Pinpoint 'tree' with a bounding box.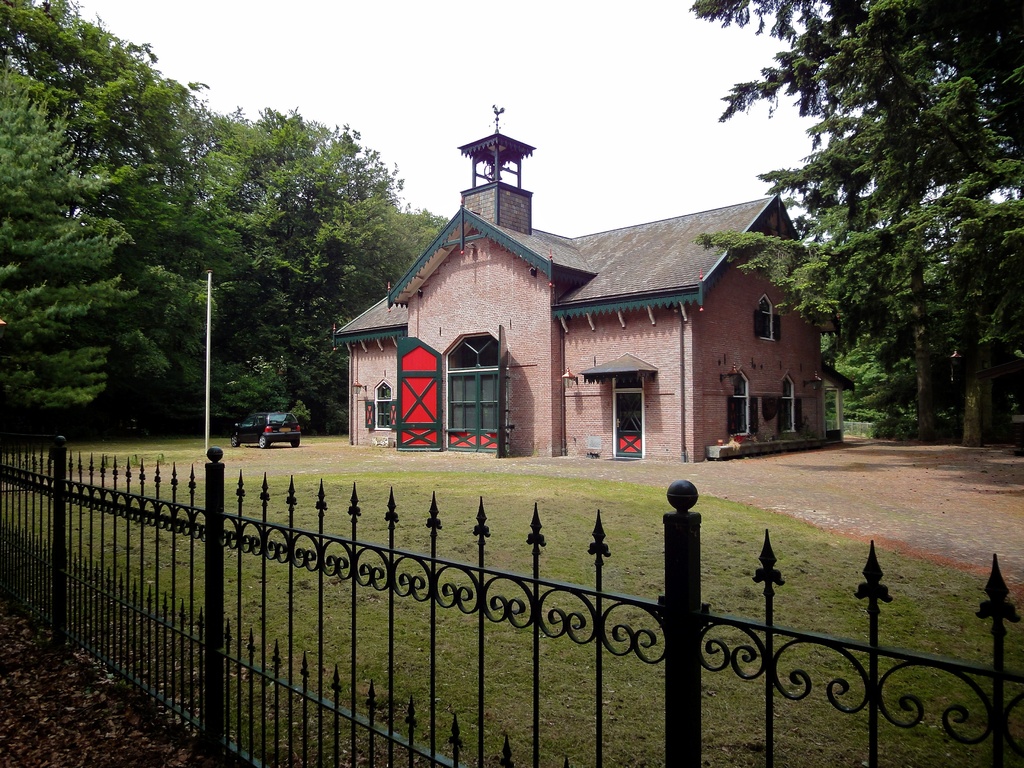
[0, 0, 450, 452].
